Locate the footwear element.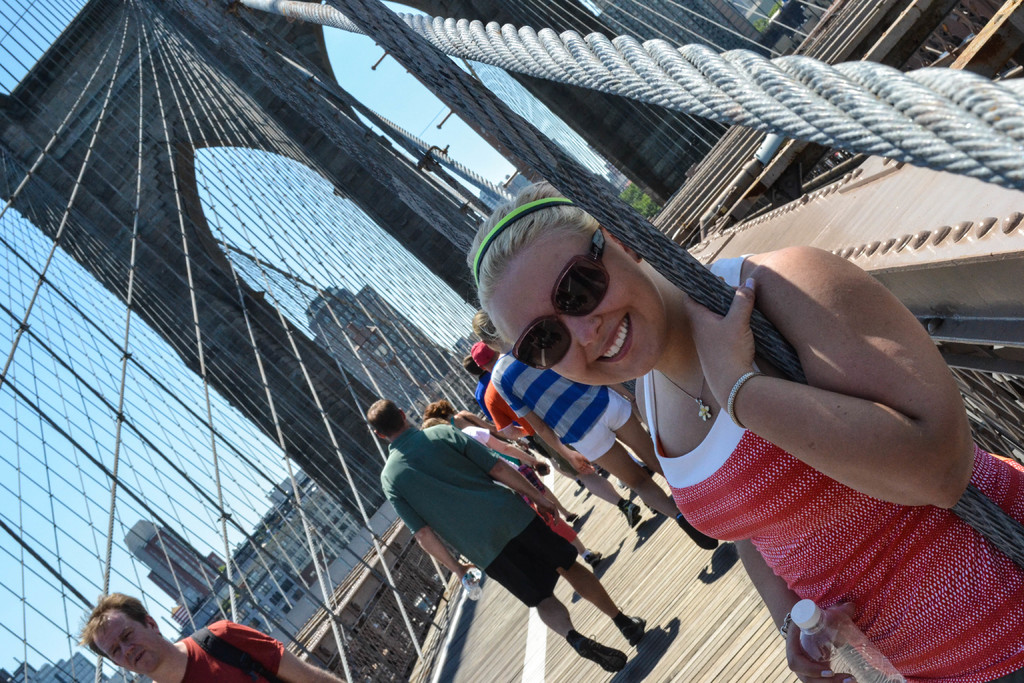
Element bbox: Rect(616, 609, 643, 645).
